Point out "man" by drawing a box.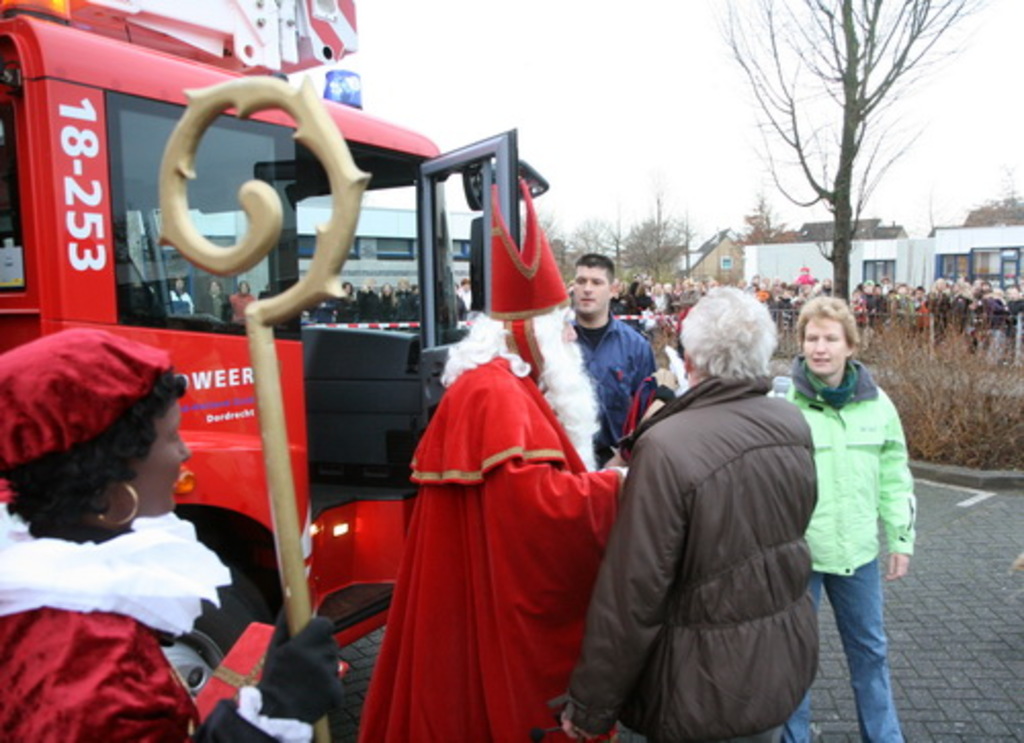
<box>557,285,819,741</box>.
